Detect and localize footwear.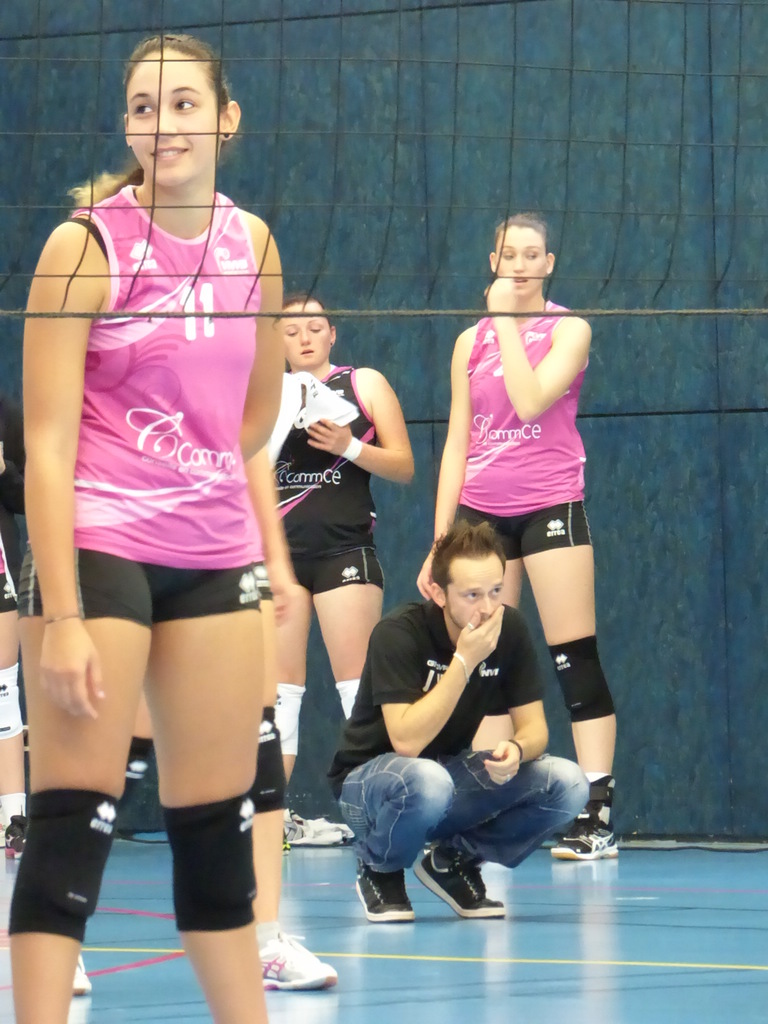
Localized at left=252, top=931, right=345, bottom=987.
